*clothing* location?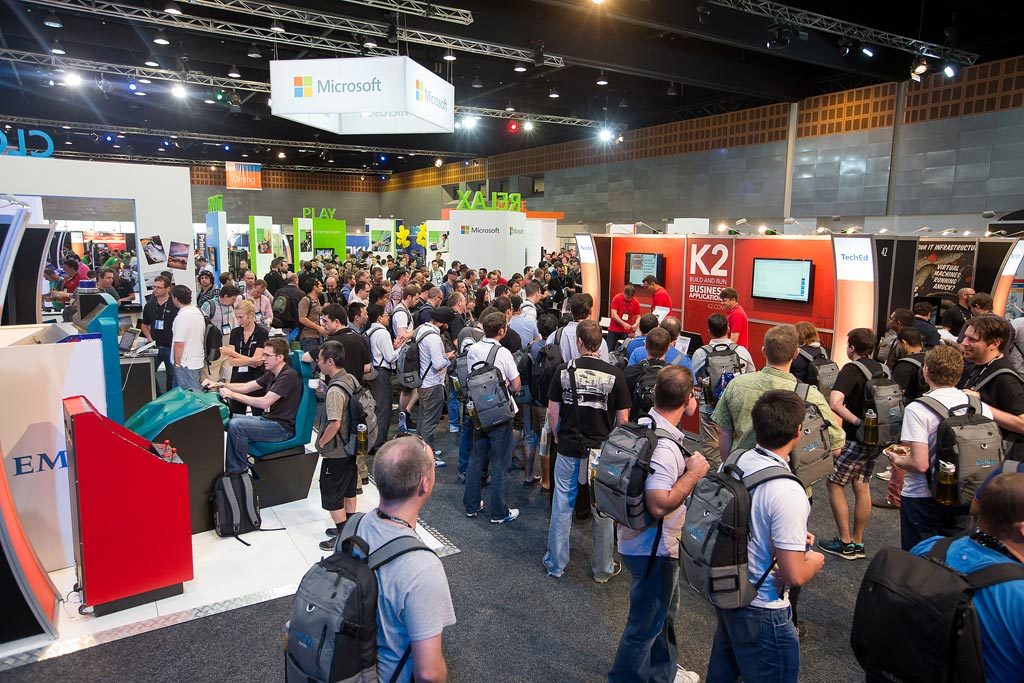
706/442/812/682
